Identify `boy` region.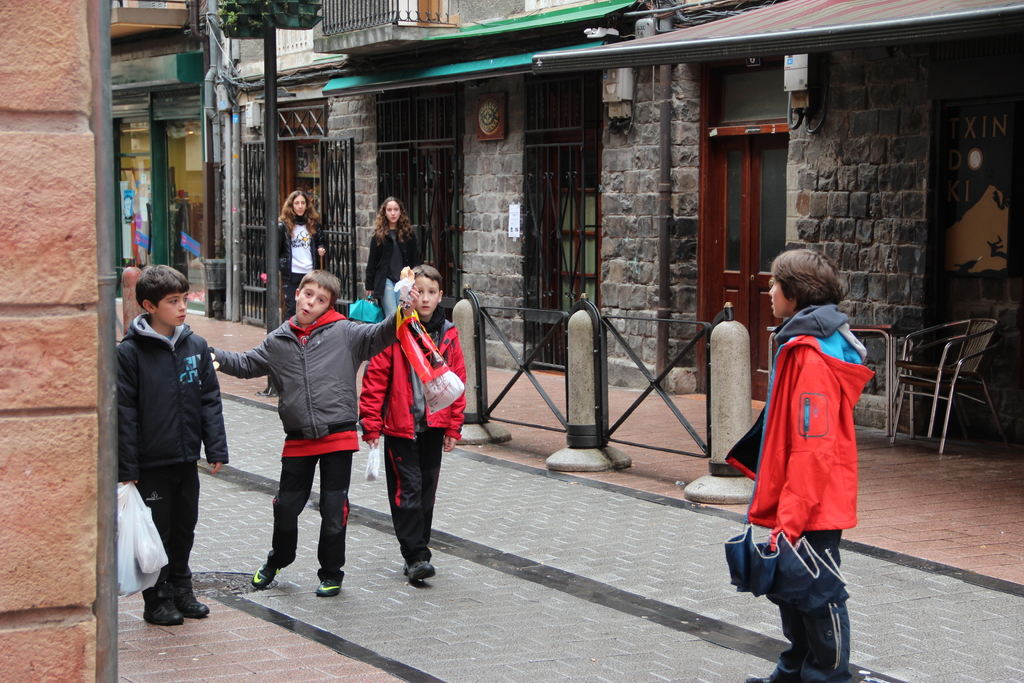
Region: 358 265 466 579.
